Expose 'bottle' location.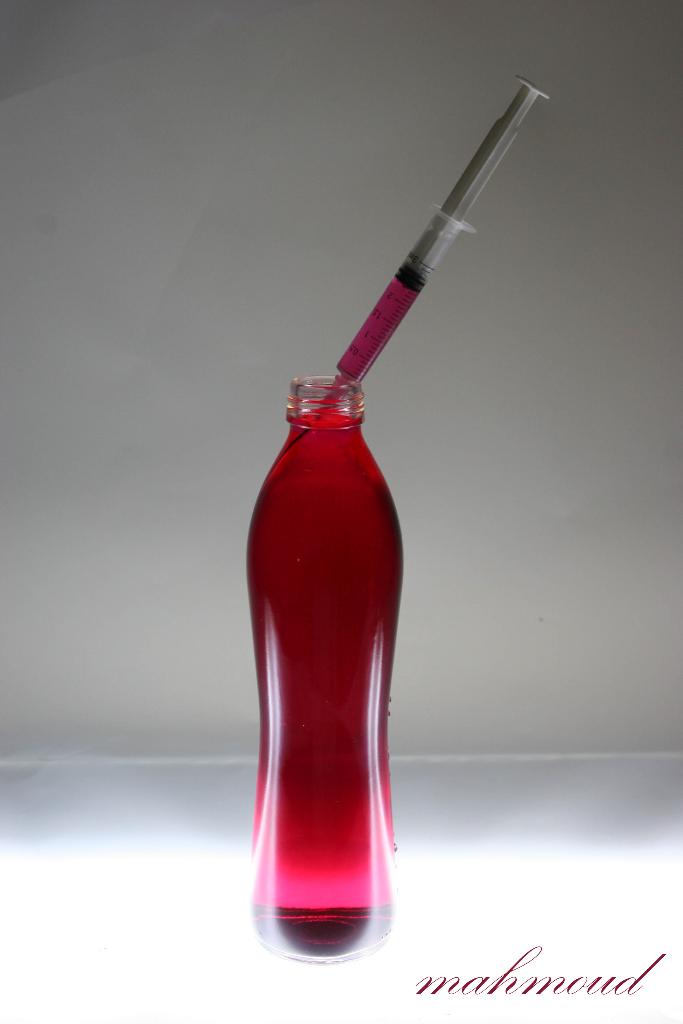
Exposed at bbox=(243, 372, 410, 968).
